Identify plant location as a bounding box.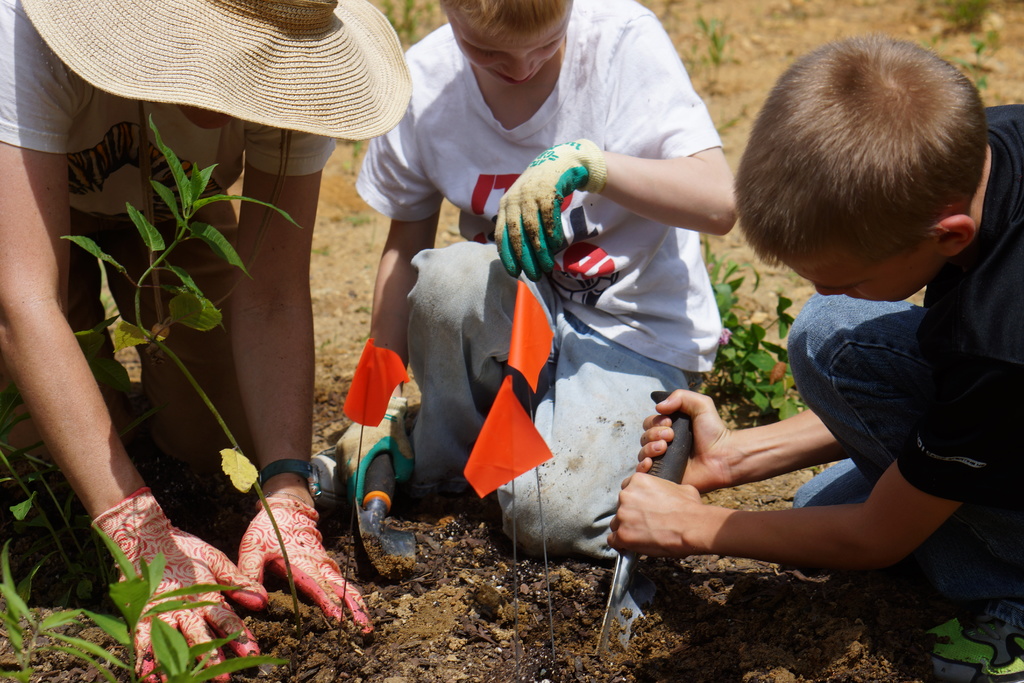
select_region(918, 0, 1014, 94).
